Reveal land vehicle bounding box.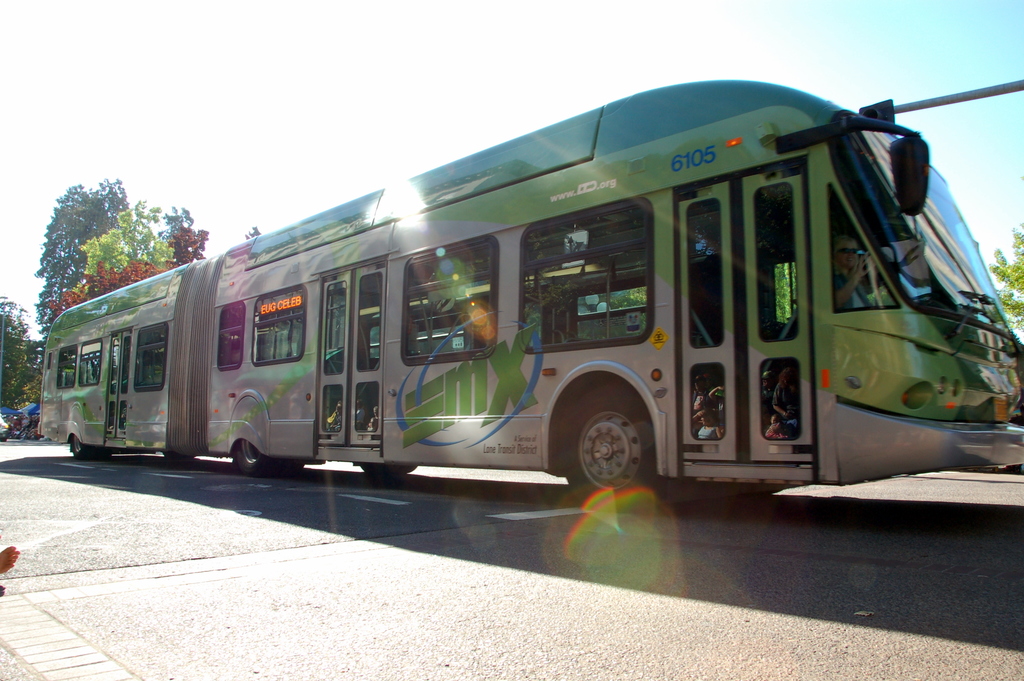
Revealed: [left=65, top=115, right=1012, bottom=504].
